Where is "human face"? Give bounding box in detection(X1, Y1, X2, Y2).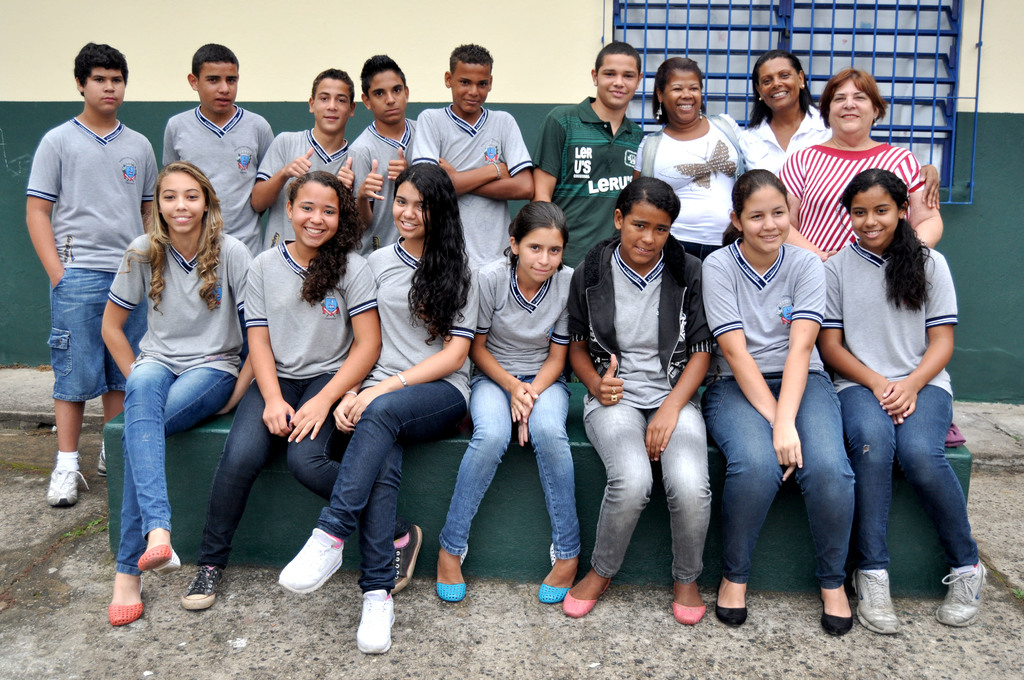
detection(524, 229, 564, 283).
